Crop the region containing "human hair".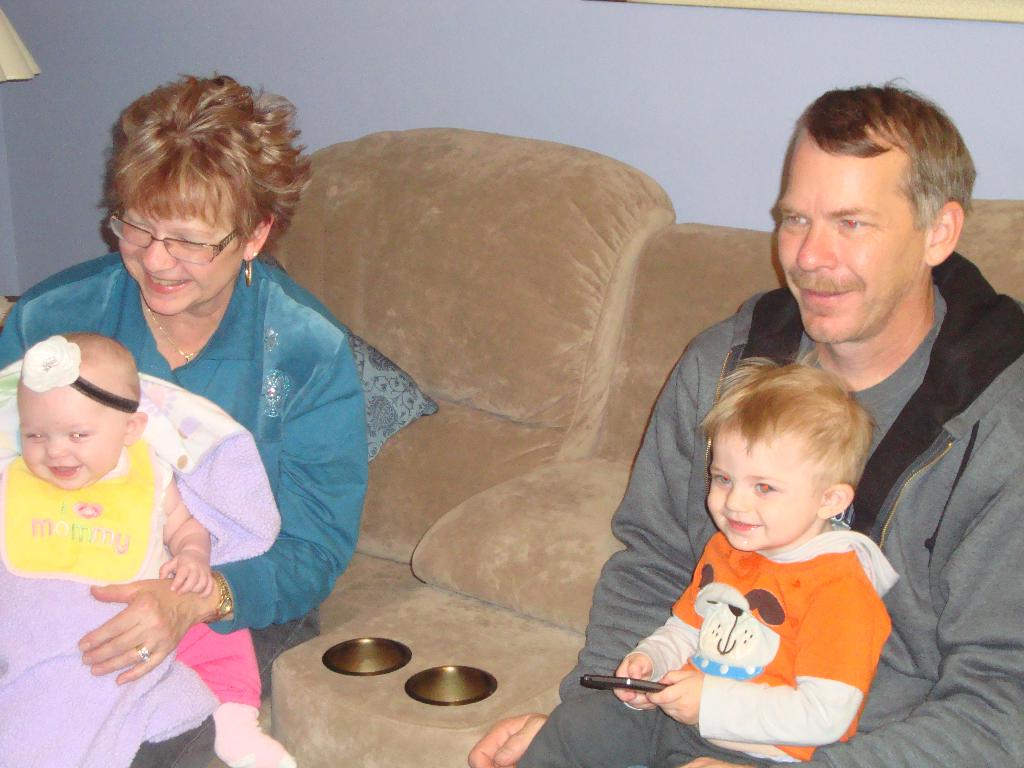
Crop region: l=55, t=326, r=140, b=415.
